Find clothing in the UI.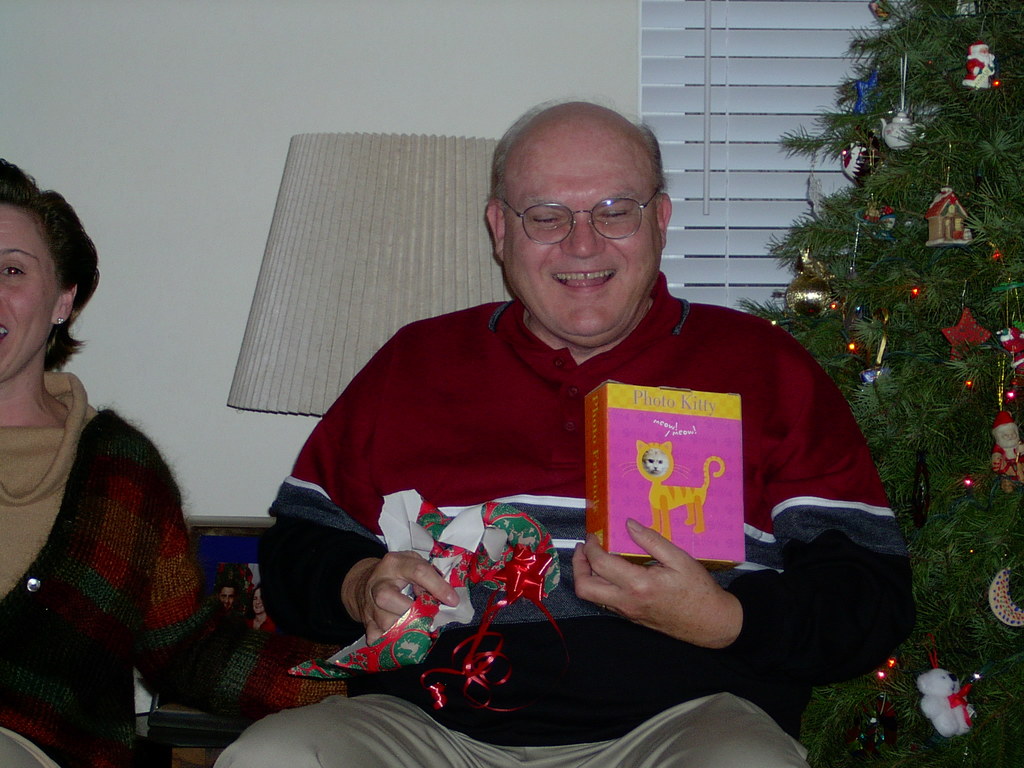
UI element at (x1=219, y1=273, x2=911, y2=767).
